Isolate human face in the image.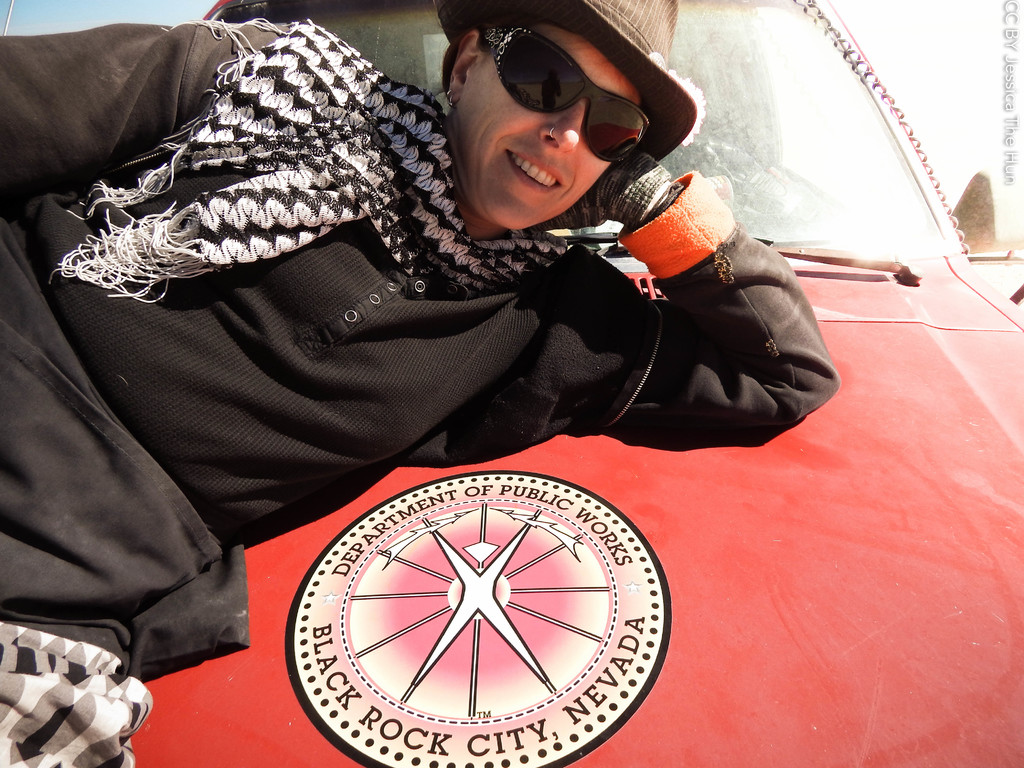
Isolated region: <box>456,25,644,233</box>.
